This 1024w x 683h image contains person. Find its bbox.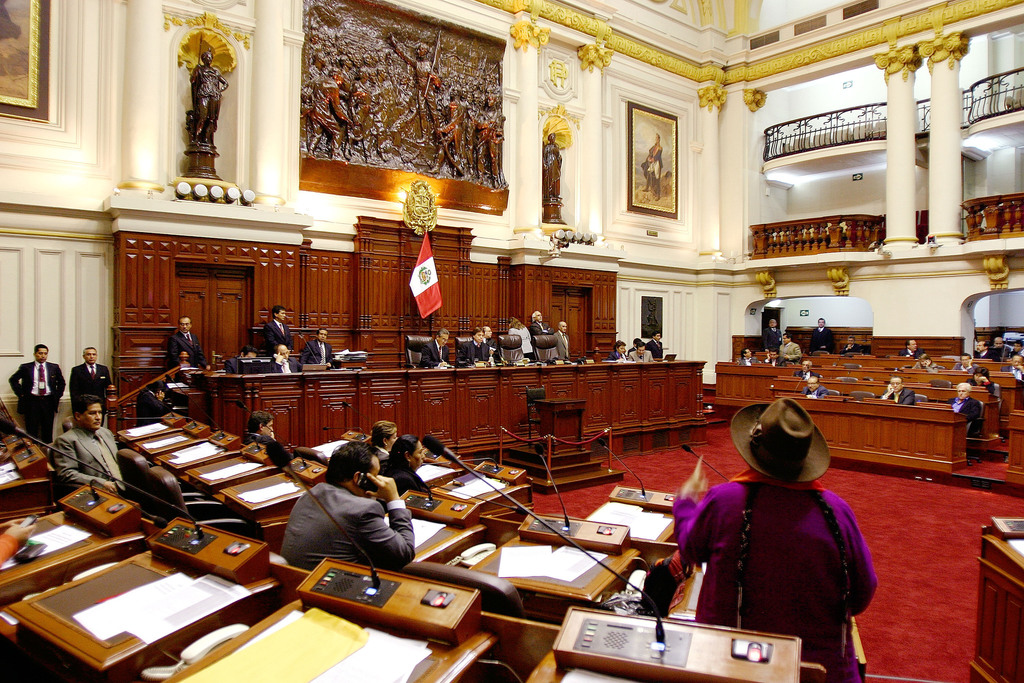
662:399:877:671.
